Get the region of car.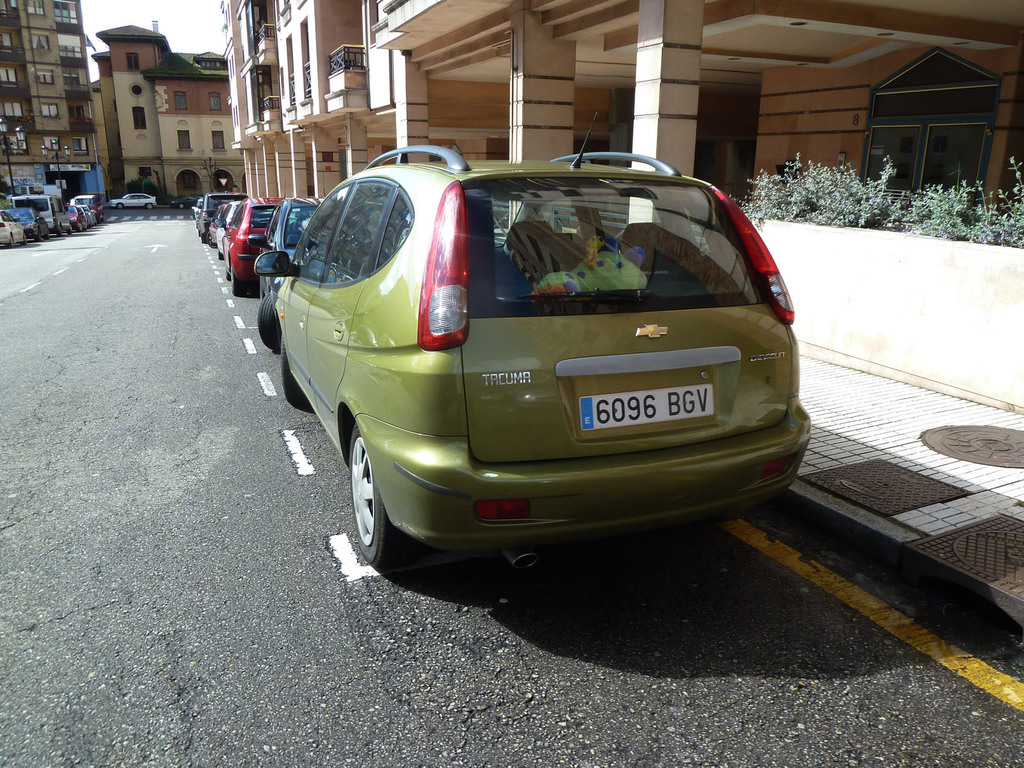
BBox(0, 205, 31, 250).
